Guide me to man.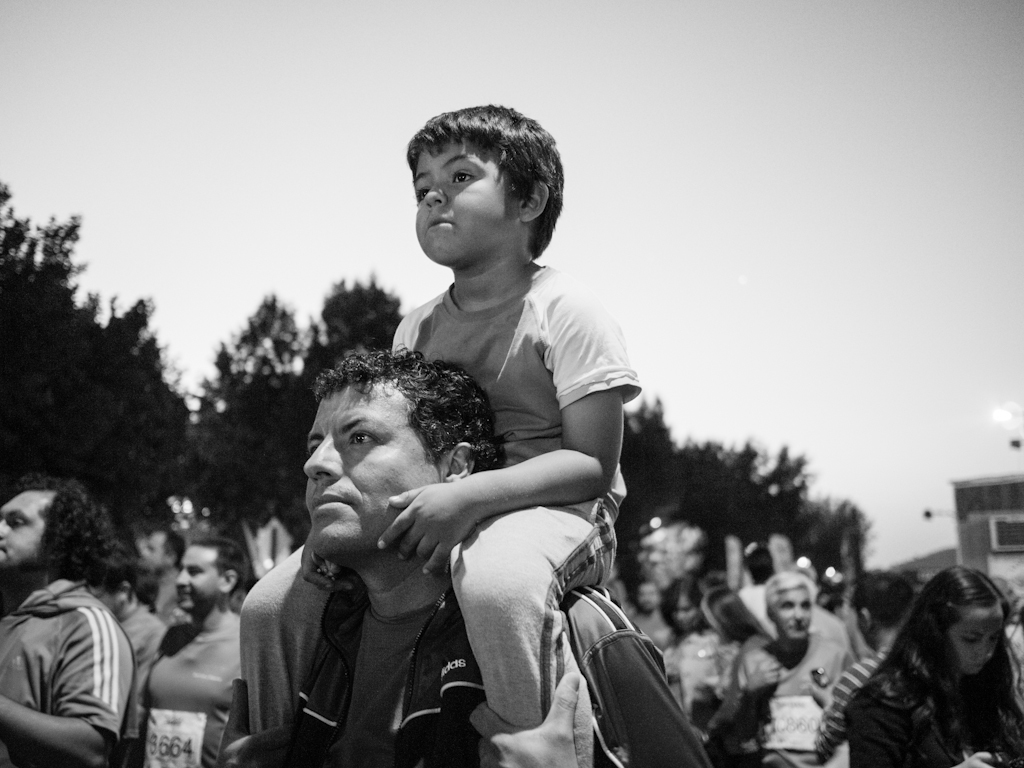
Guidance: [78, 540, 167, 766].
